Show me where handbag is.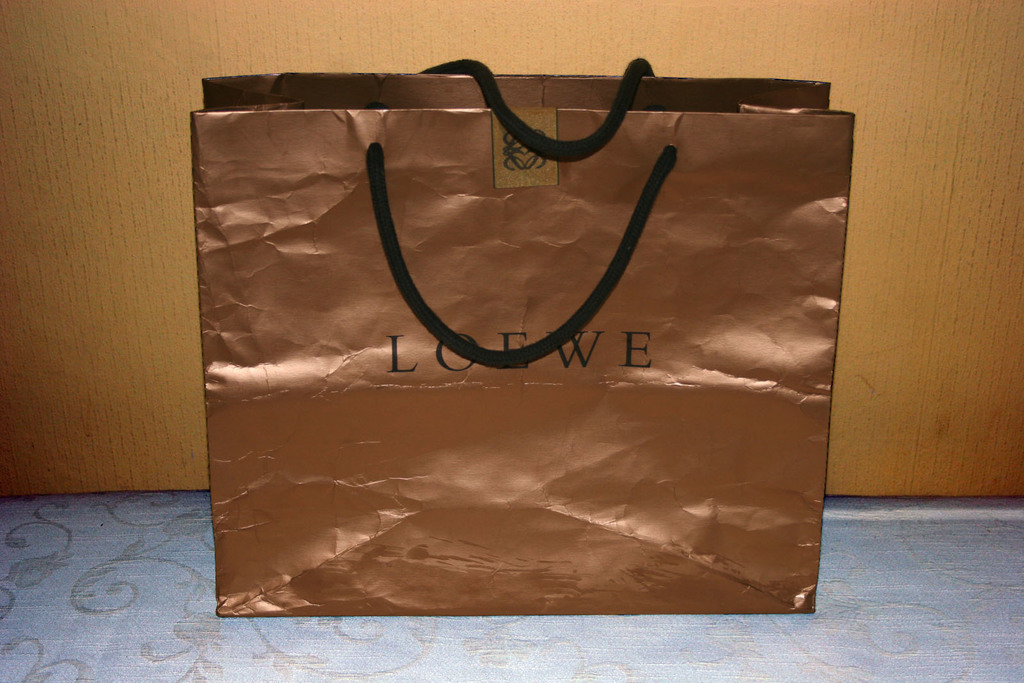
handbag is at [213,49,886,627].
